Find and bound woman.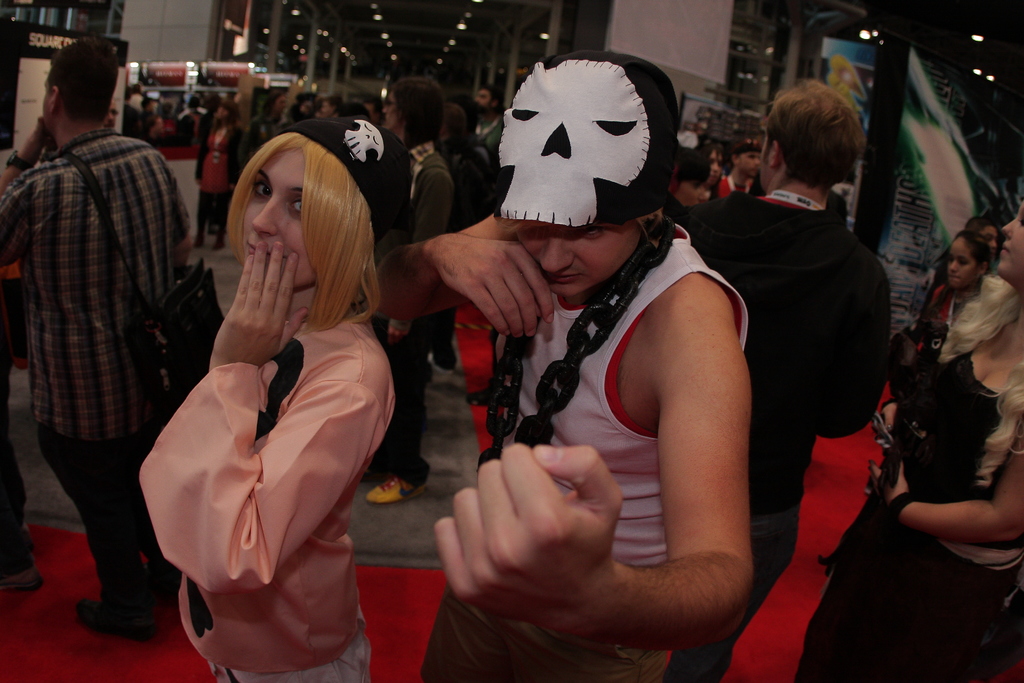
Bound: detection(792, 202, 1023, 682).
